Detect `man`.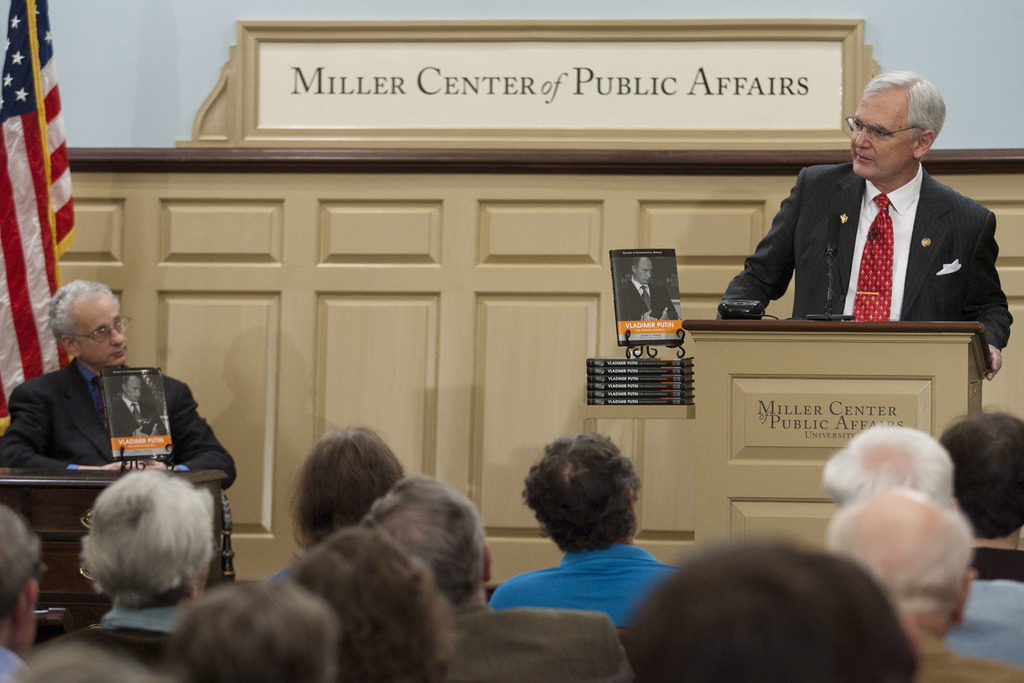
Detected at Rect(356, 472, 634, 682).
